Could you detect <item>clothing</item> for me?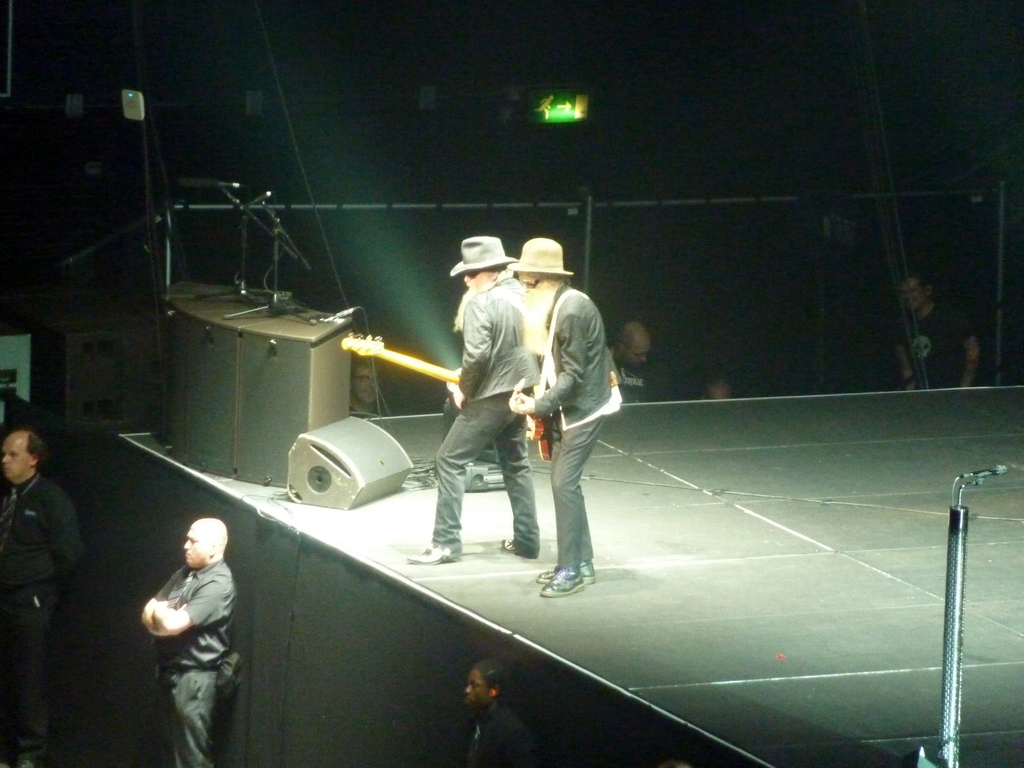
Detection result: bbox=[893, 299, 972, 392].
